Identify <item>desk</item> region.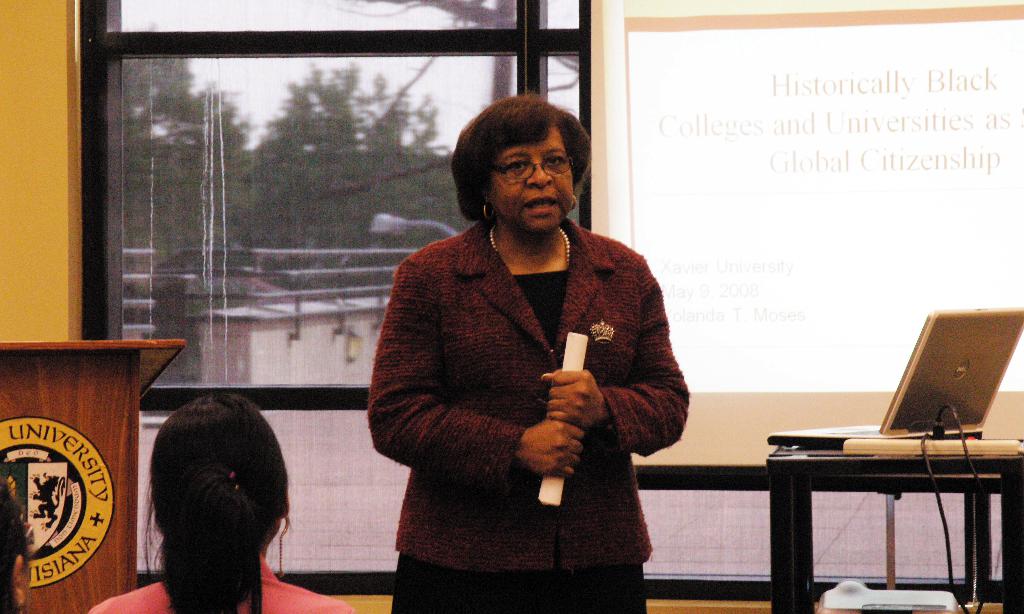
Region: bbox=[792, 408, 1008, 602].
